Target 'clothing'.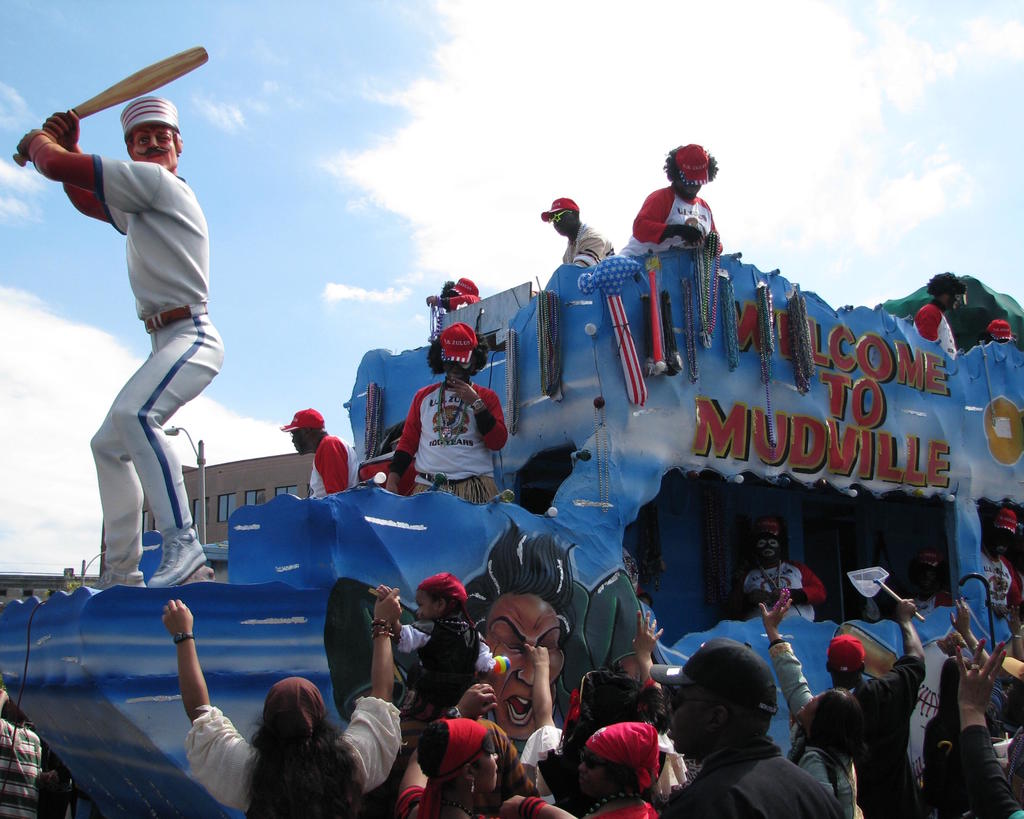
Target region: select_region(495, 784, 552, 818).
